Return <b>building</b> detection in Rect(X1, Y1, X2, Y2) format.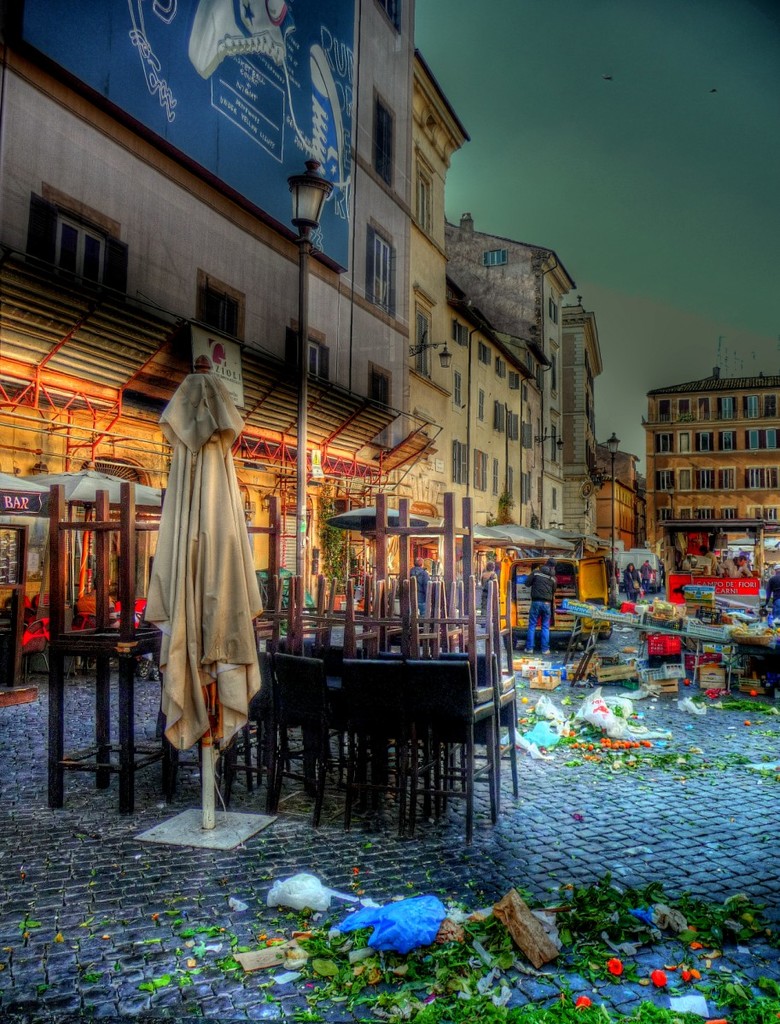
Rect(646, 373, 779, 565).
